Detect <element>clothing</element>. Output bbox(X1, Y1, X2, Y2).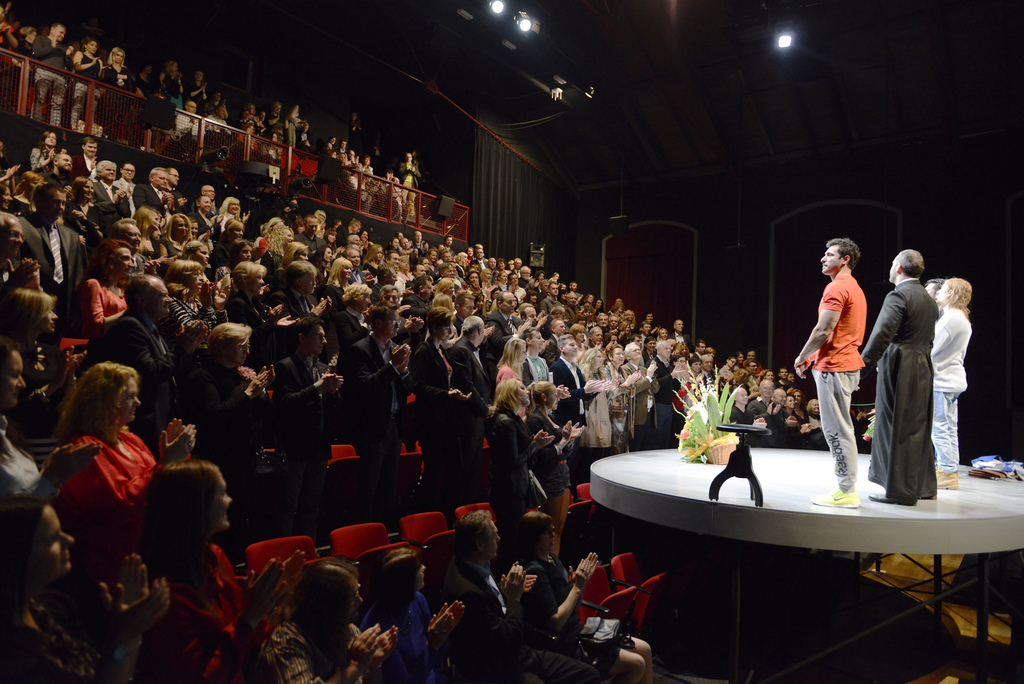
bbox(604, 361, 635, 457).
